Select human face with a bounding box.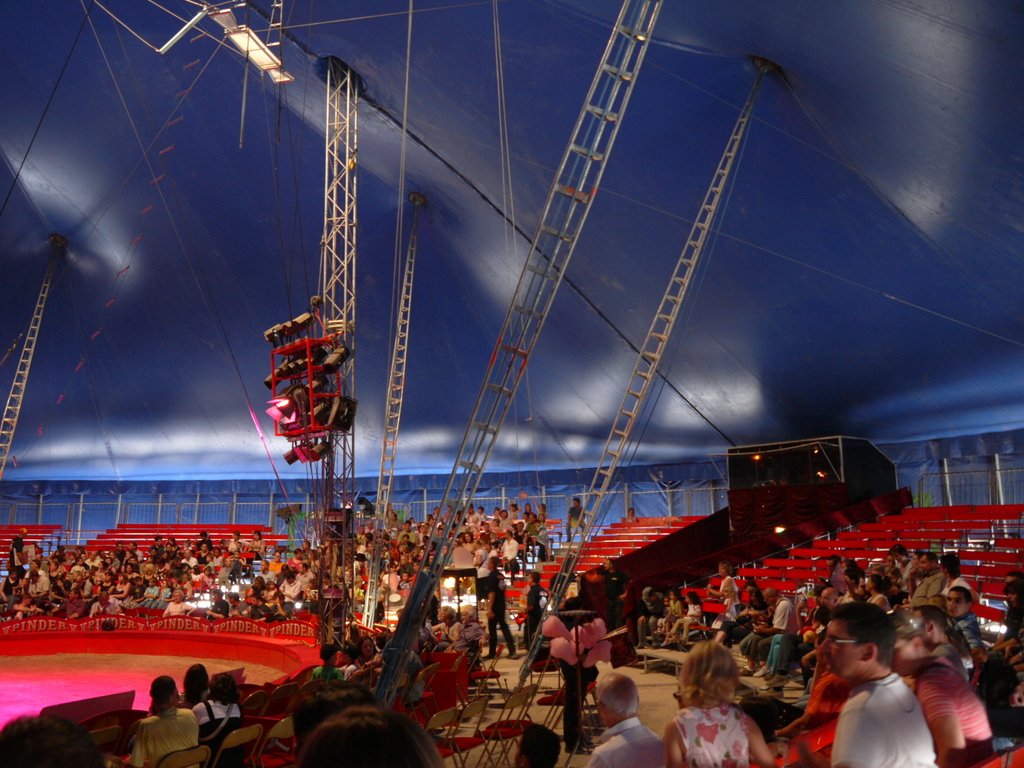
{"x1": 818, "y1": 621, "x2": 862, "y2": 679}.
